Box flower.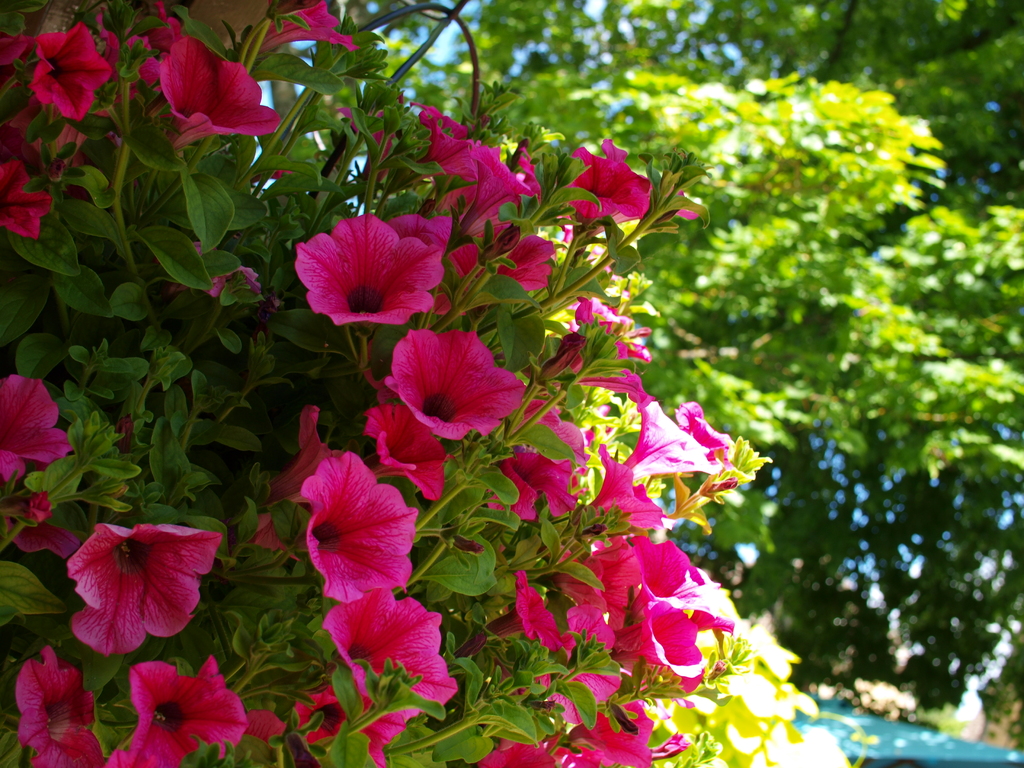
(287,207,437,331).
